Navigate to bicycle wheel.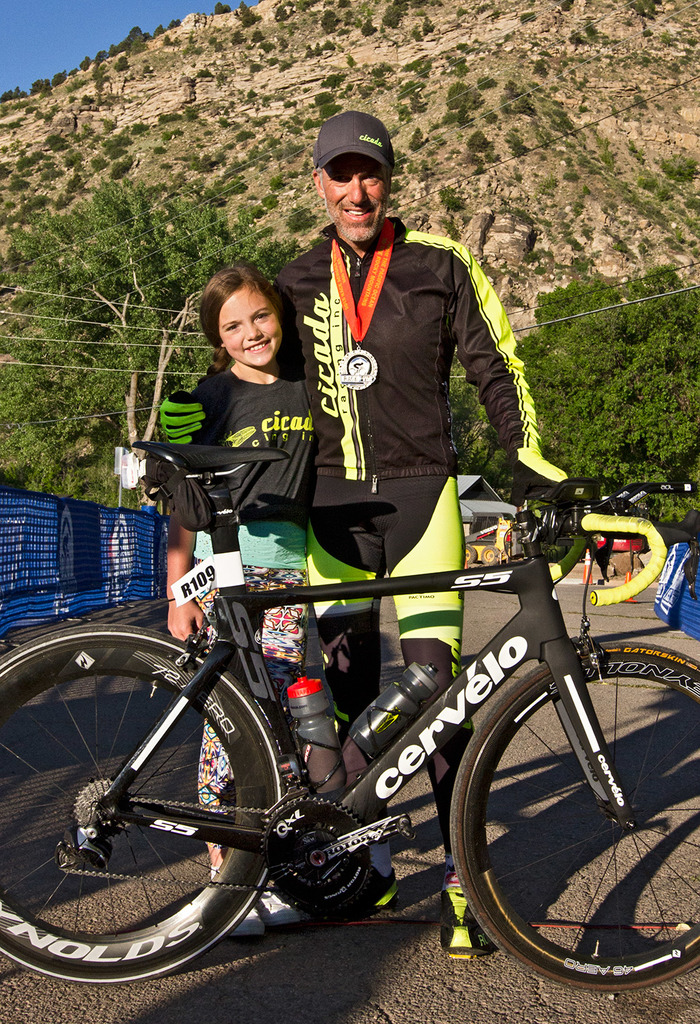
Navigation target: rect(452, 644, 699, 994).
